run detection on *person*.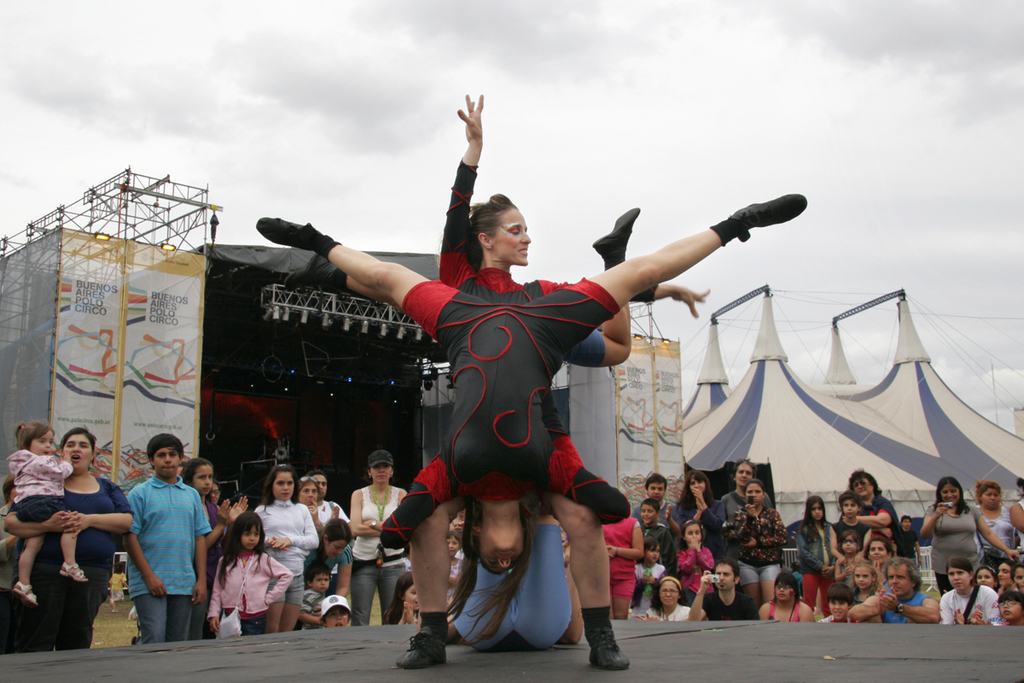
Result: rect(940, 557, 1009, 629).
